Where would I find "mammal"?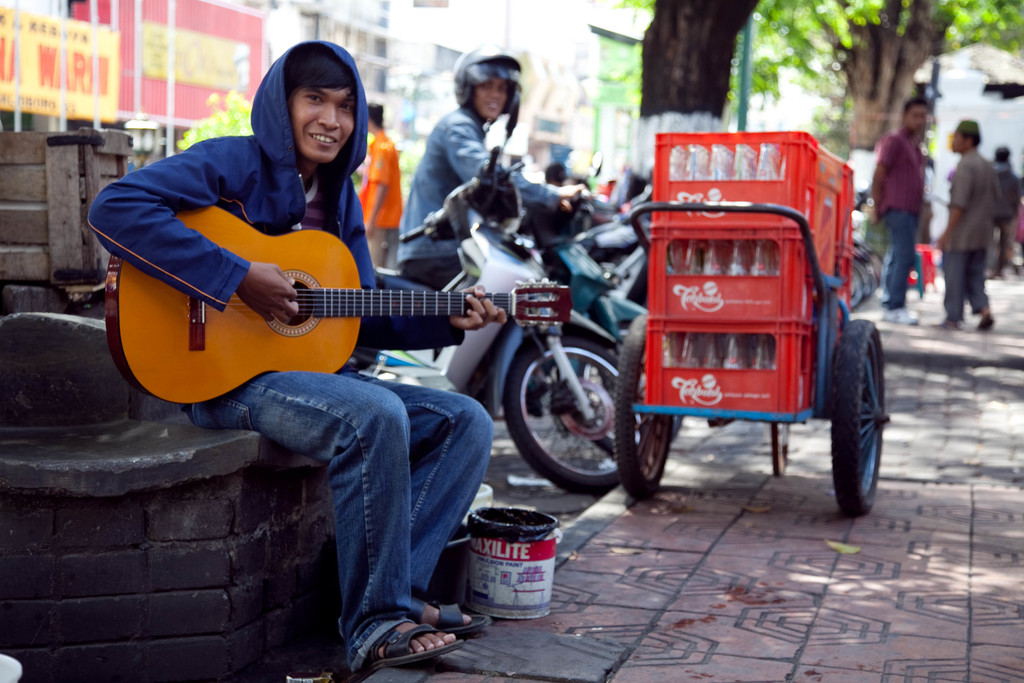
At bbox(543, 161, 568, 185).
